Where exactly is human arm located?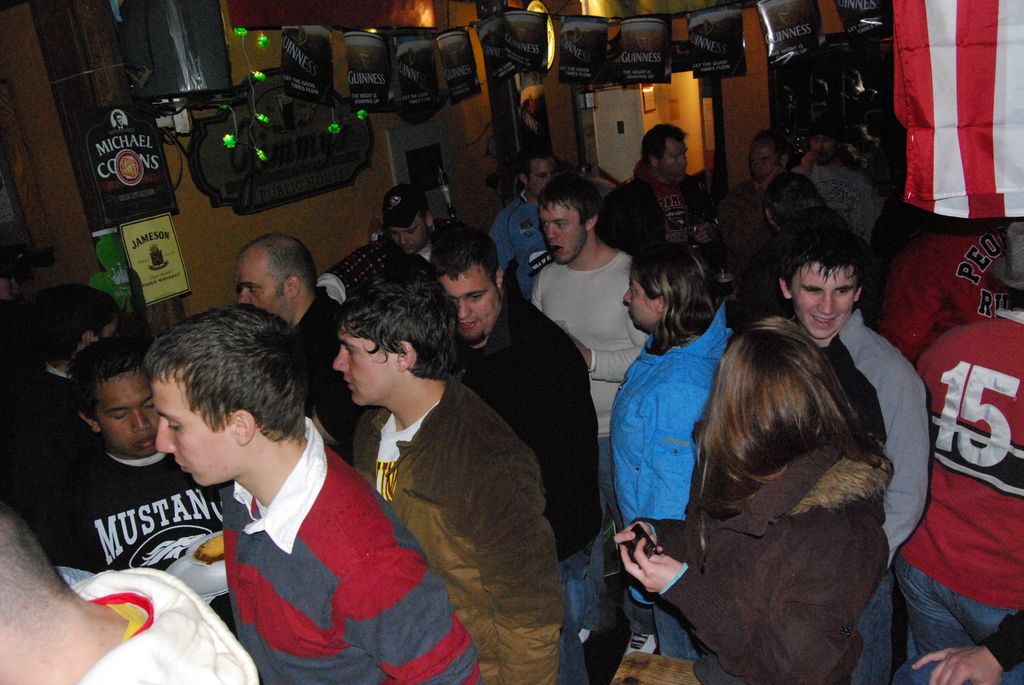
Its bounding box is box=[907, 606, 1023, 684].
